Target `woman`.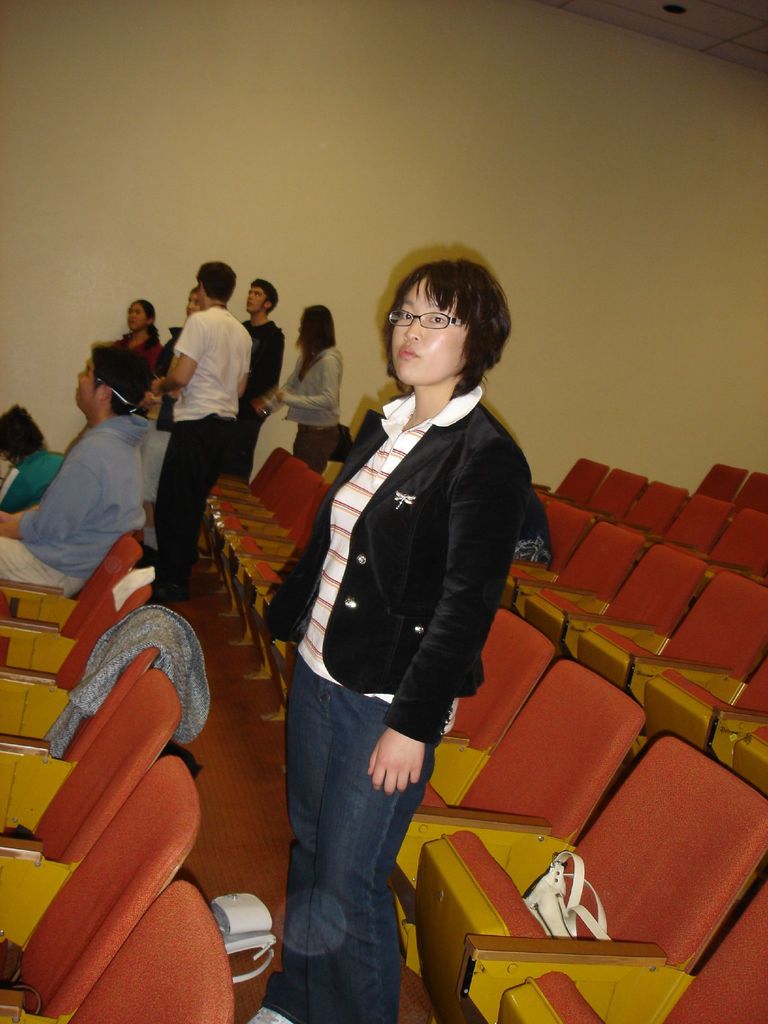
Target region: (266,305,348,470).
